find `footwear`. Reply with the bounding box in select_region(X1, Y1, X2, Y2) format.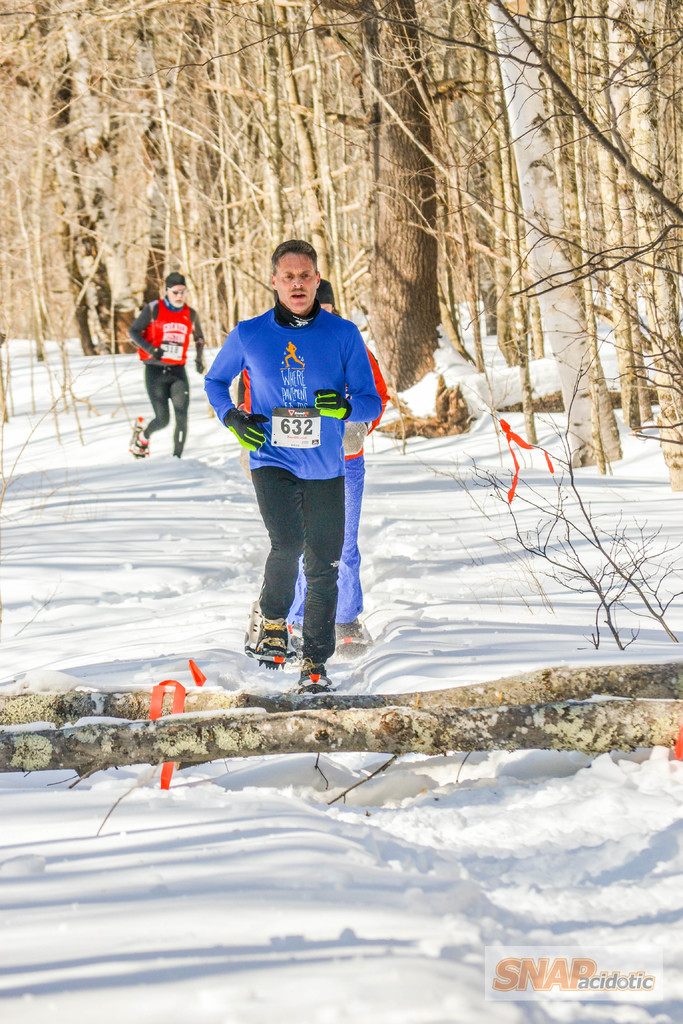
select_region(297, 652, 330, 691).
